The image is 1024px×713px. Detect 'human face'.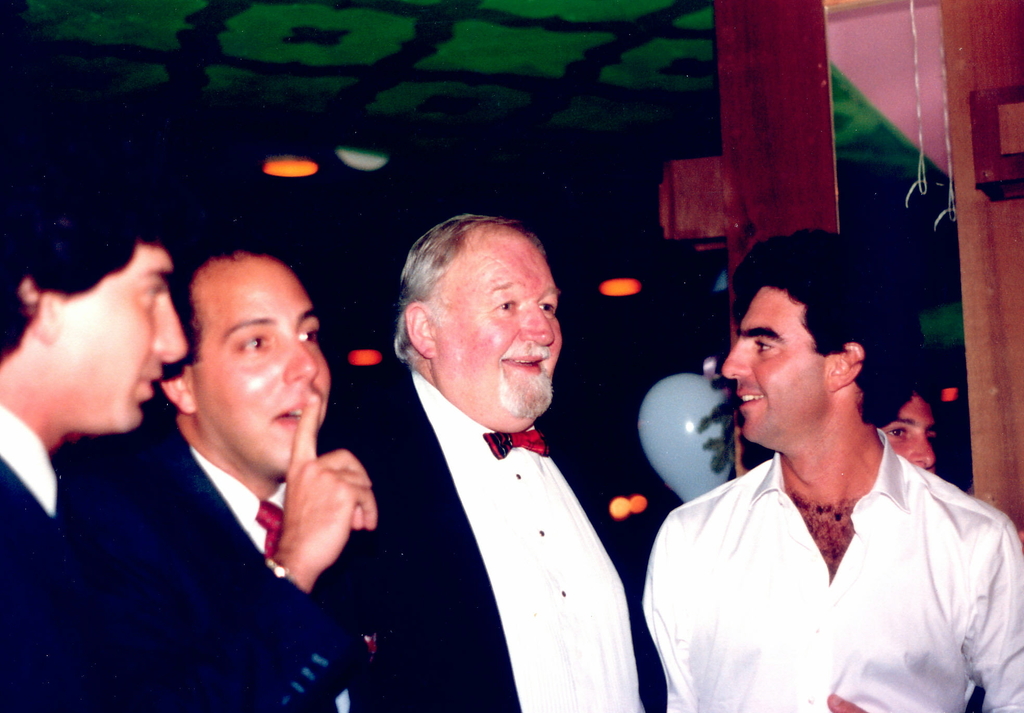
Detection: <box>433,233,564,414</box>.
